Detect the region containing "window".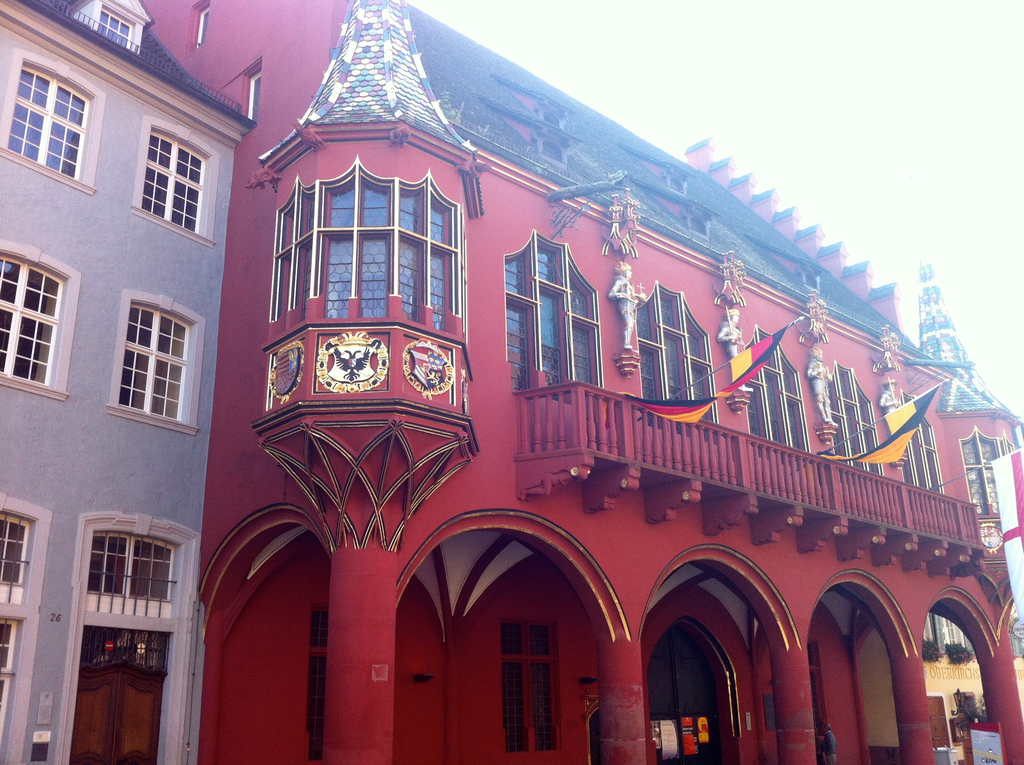
left=96, top=286, right=201, bottom=444.
